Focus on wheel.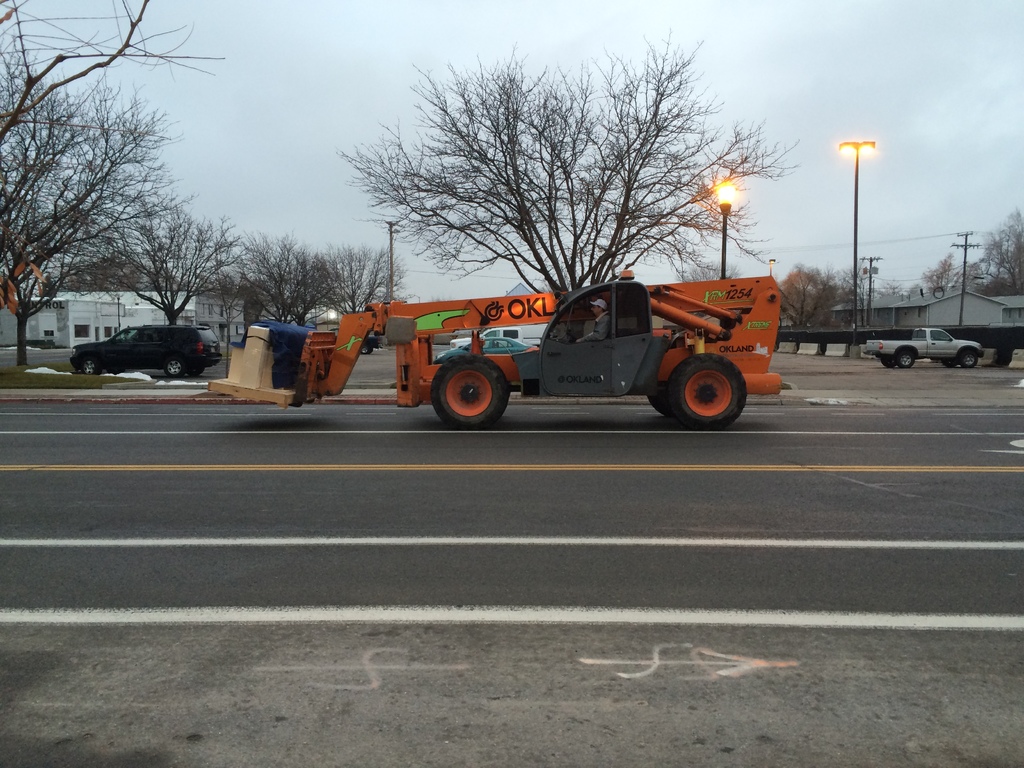
Focused at Rect(187, 367, 204, 376).
